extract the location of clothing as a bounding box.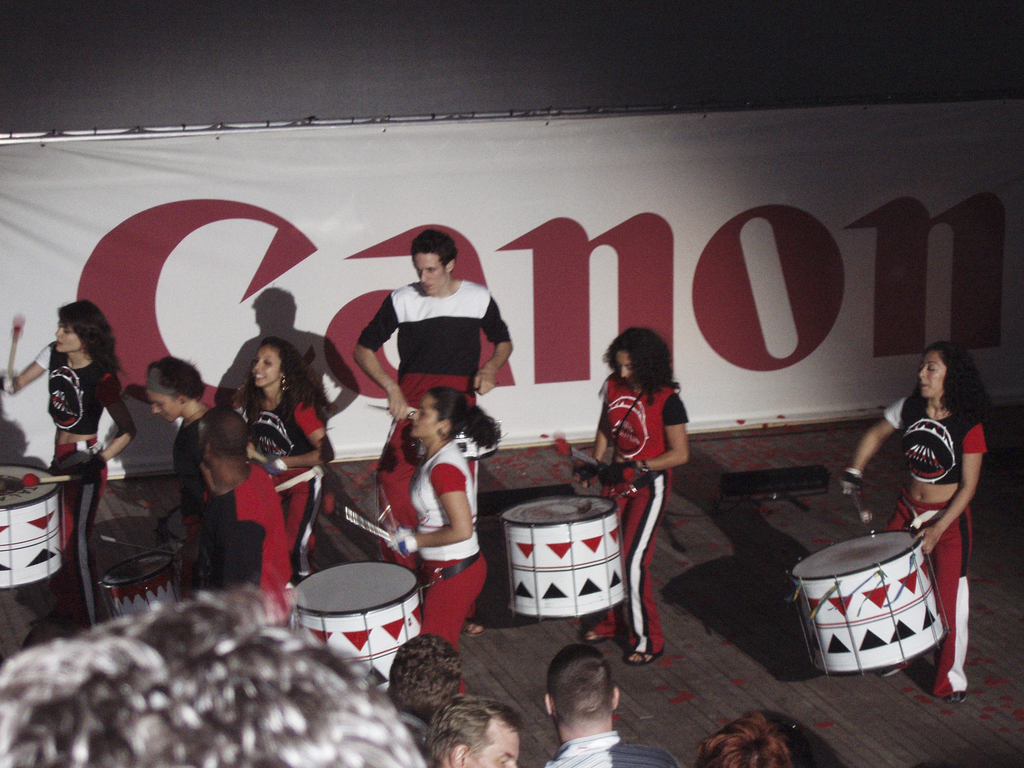
bbox(596, 342, 694, 637).
